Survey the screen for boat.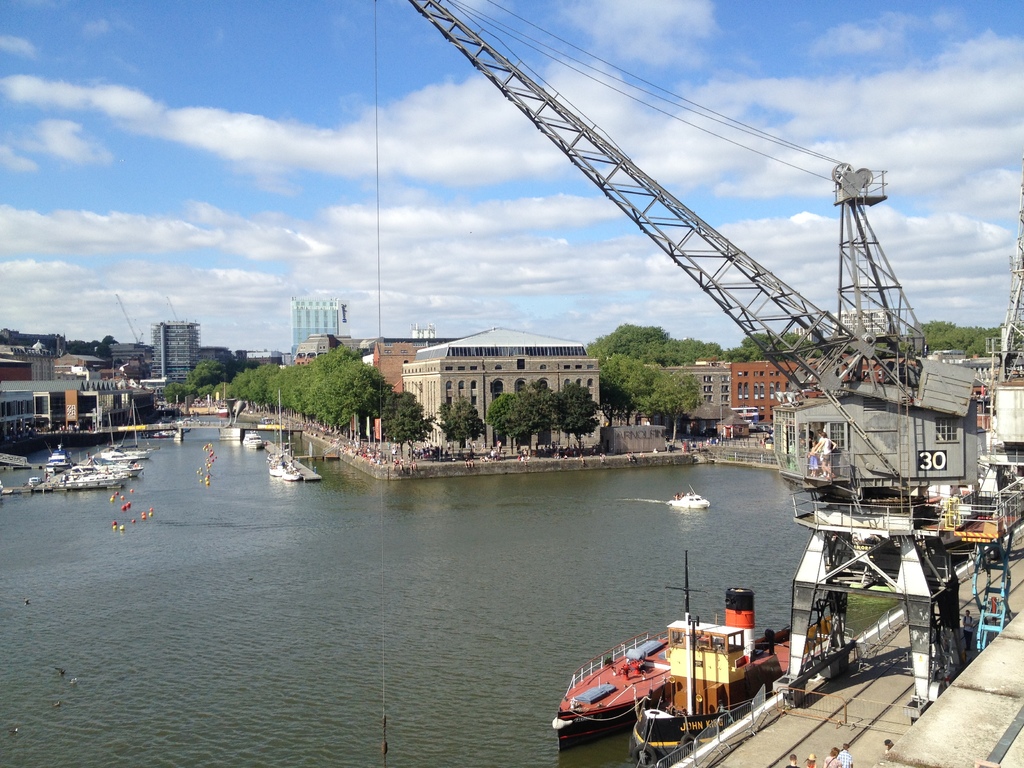
Survey found: (45,433,73,472).
